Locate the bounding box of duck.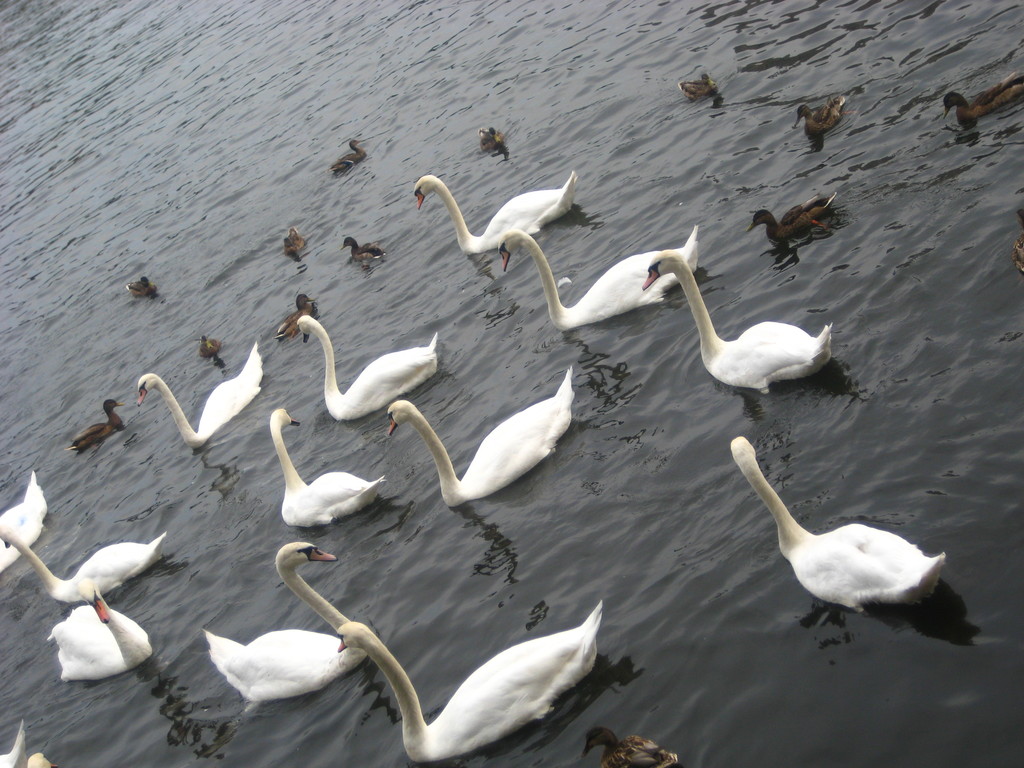
Bounding box: 275, 315, 439, 434.
